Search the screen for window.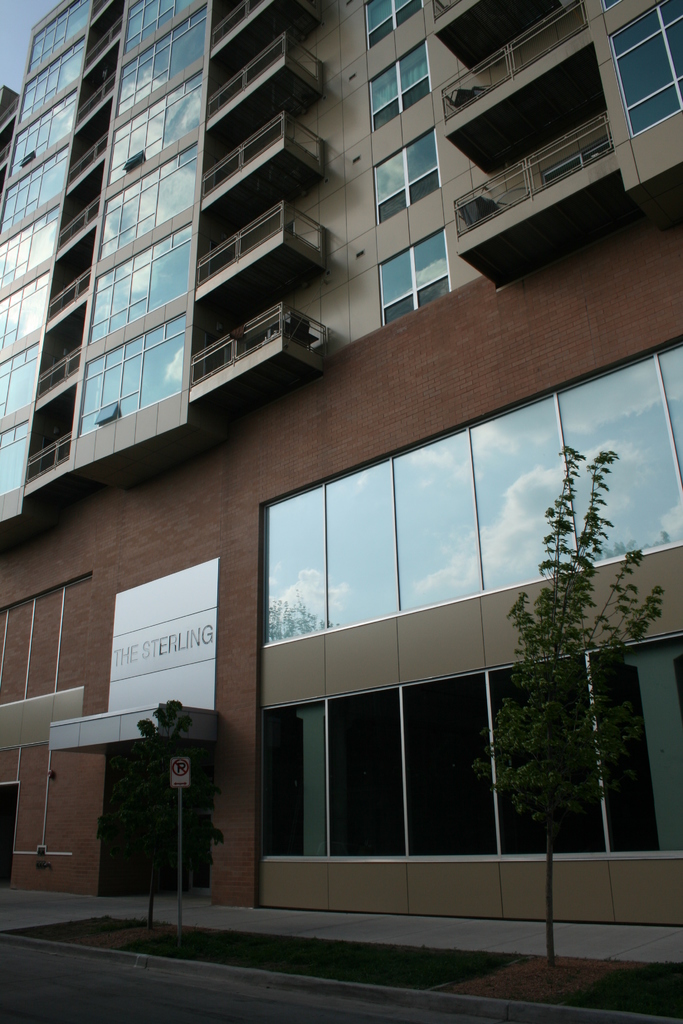
Found at (x1=106, y1=72, x2=204, y2=188).
